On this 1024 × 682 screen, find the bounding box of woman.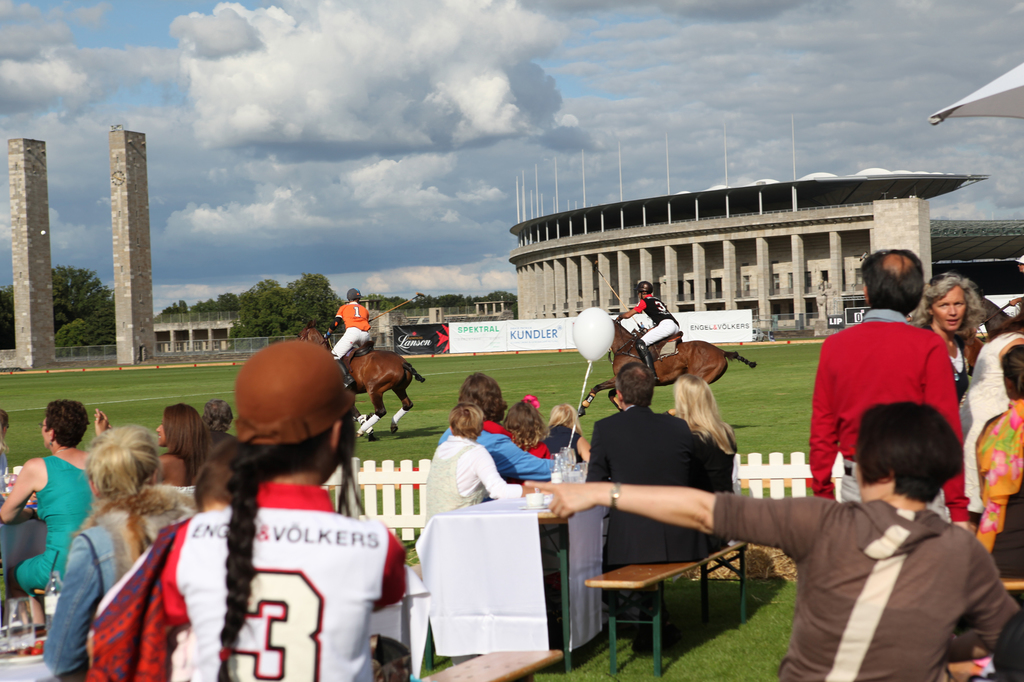
Bounding box: {"x1": 519, "y1": 404, "x2": 1023, "y2": 680}.
